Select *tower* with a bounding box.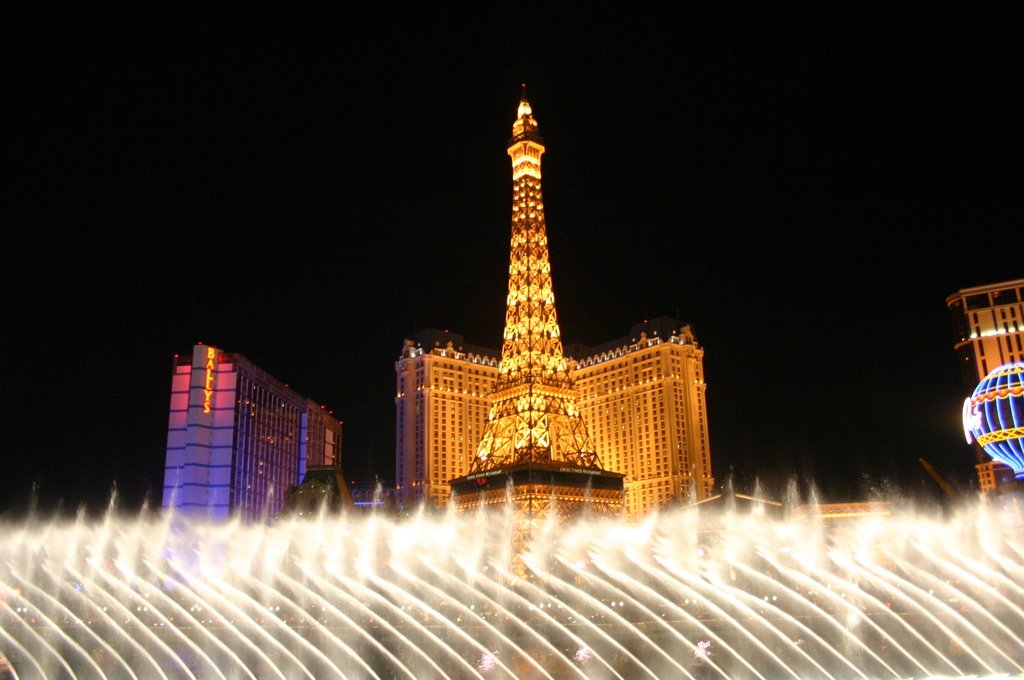
<region>947, 279, 1023, 483</region>.
